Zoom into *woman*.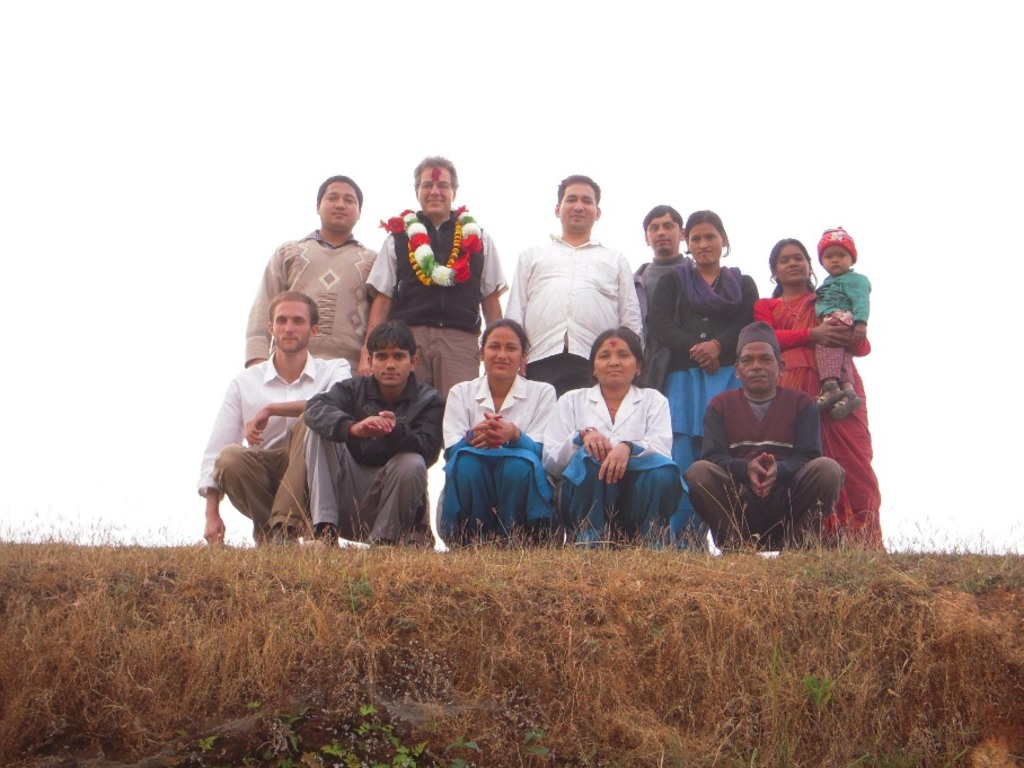
Zoom target: rect(433, 327, 562, 556).
